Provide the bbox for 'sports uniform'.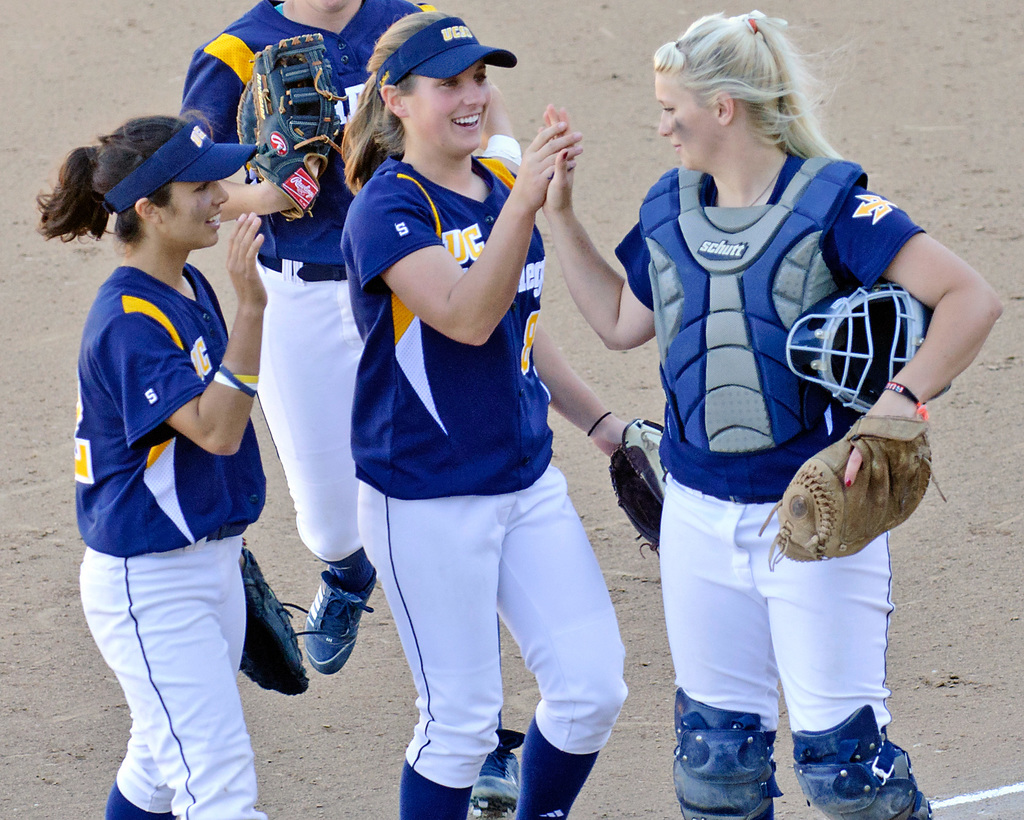
{"left": 346, "top": 17, "right": 637, "bottom": 819}.
